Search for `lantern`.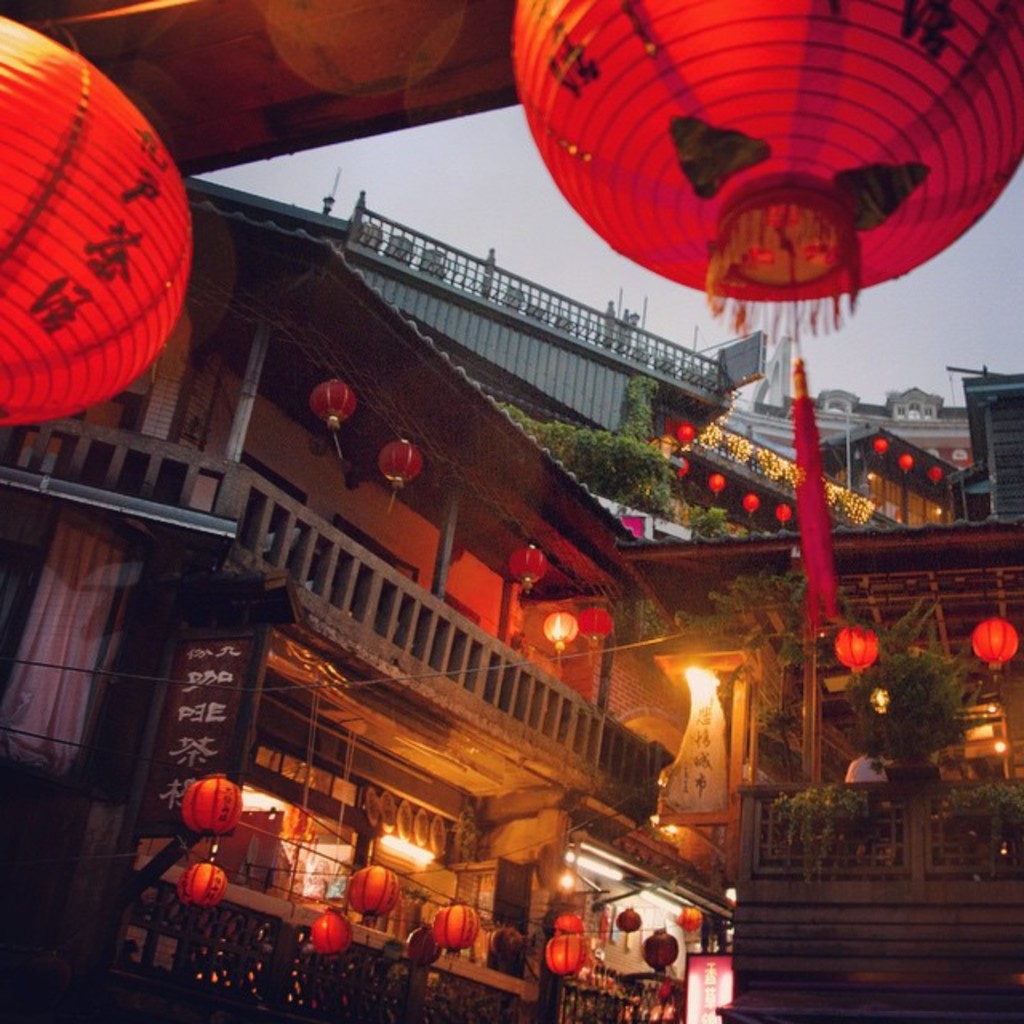
Found at BBox(184, 771, 246, 837).
